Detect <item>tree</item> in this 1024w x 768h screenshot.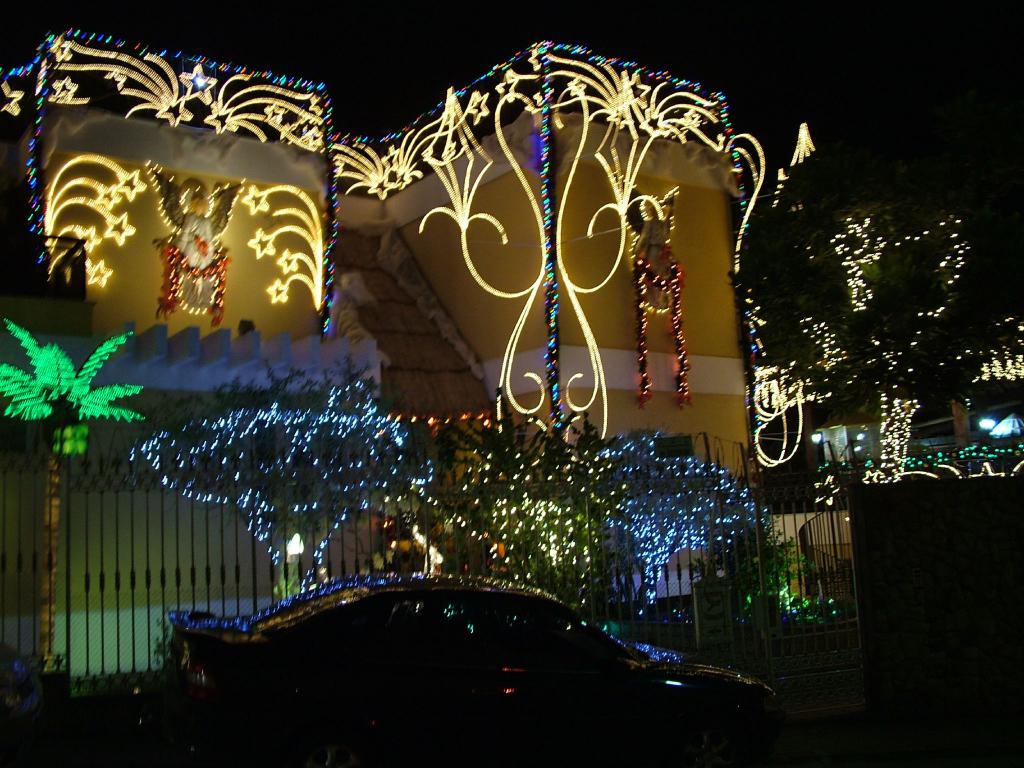
Detection: <bbox>419, 404, 776, 628</bbox>.
